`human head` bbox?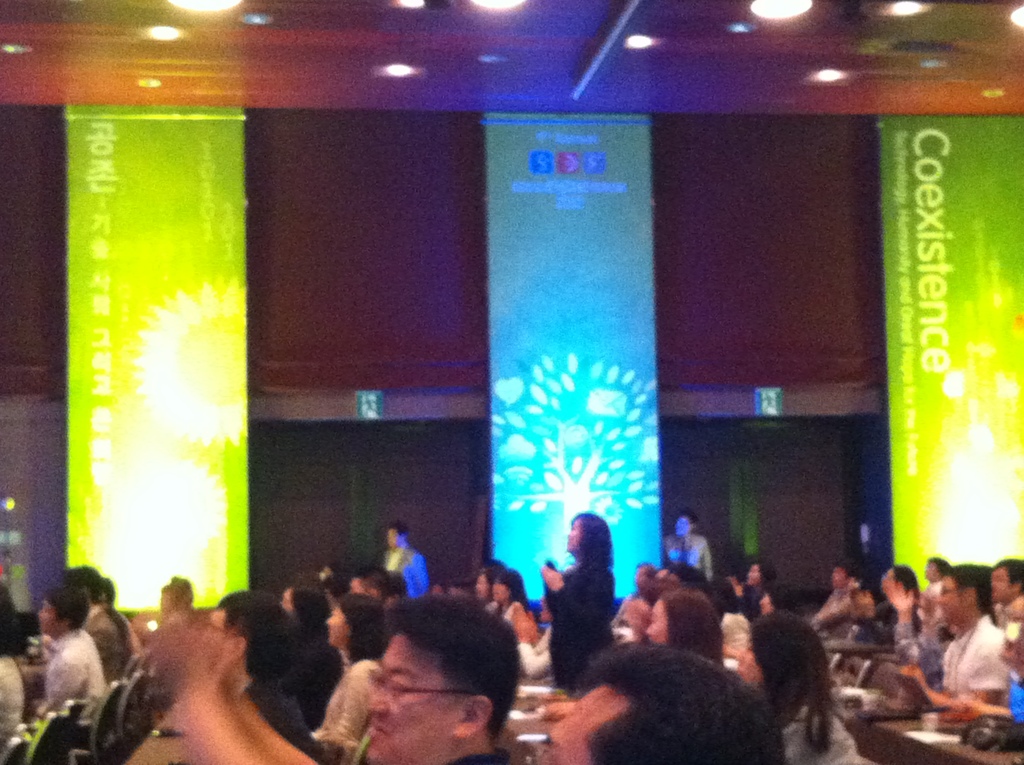
<box>204,592,296,676</box>
